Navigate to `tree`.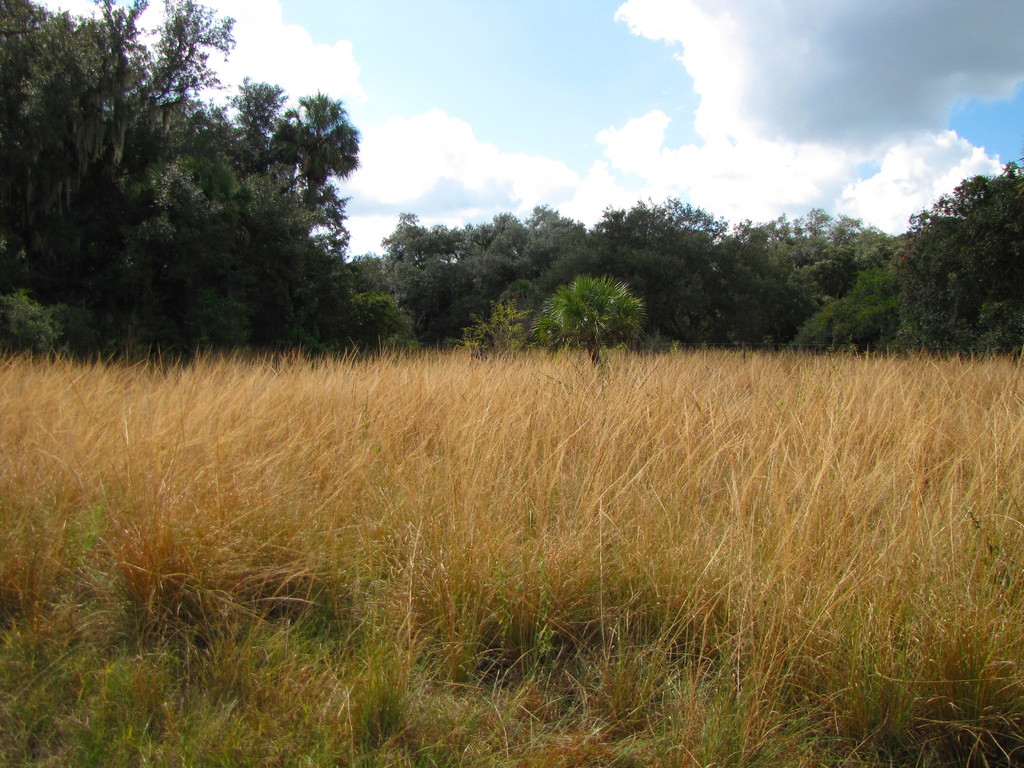
Navigation target: [312,282,412,352].
